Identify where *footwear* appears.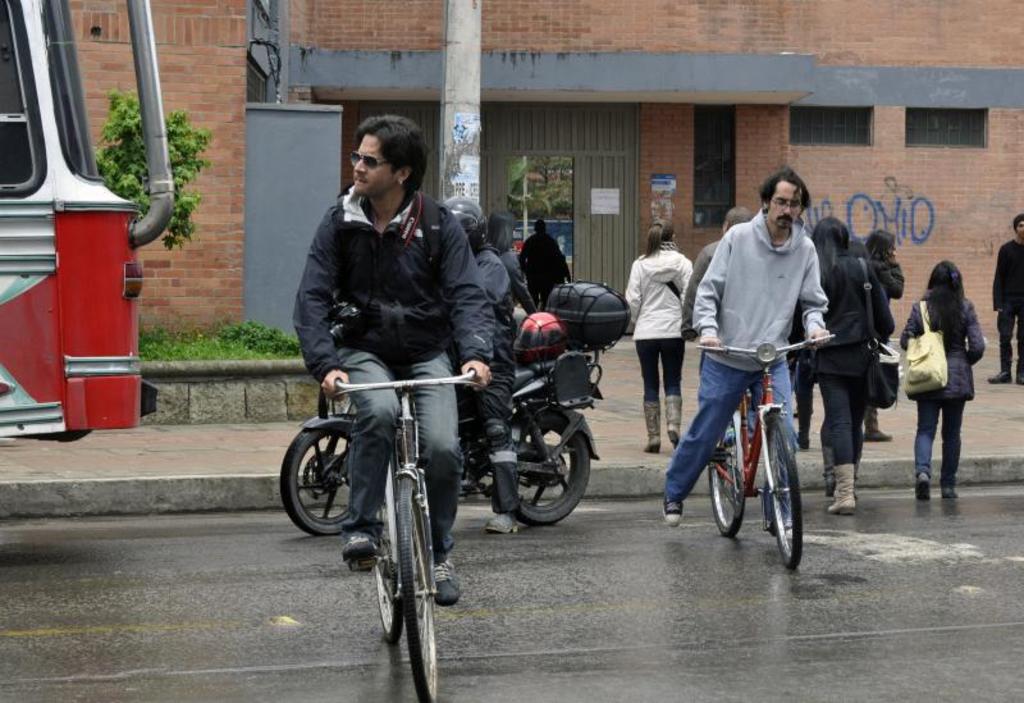
Appears at detection(945, 487, 959, 499).
